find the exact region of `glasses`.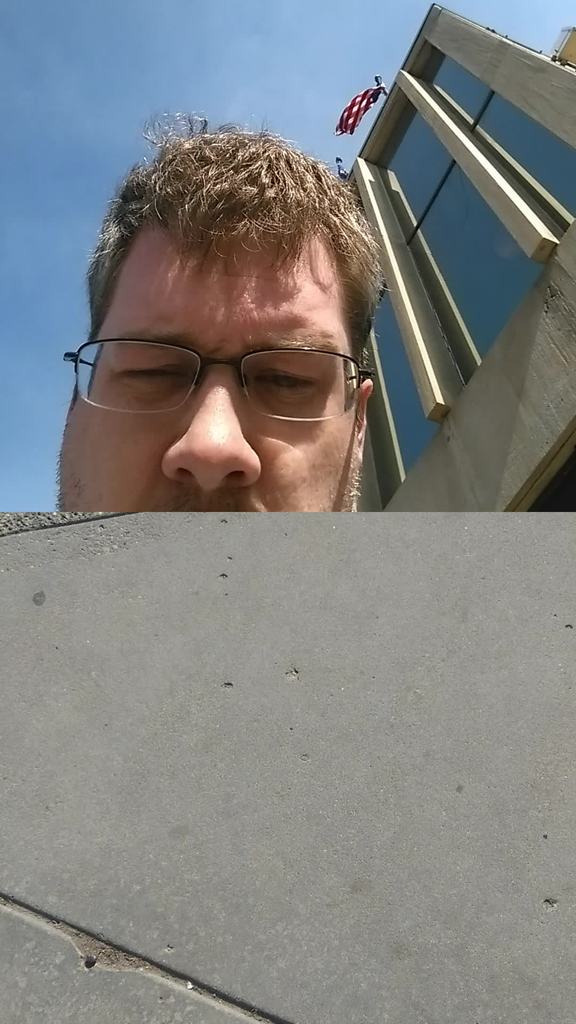
Exact region: 54/305/363/426.
